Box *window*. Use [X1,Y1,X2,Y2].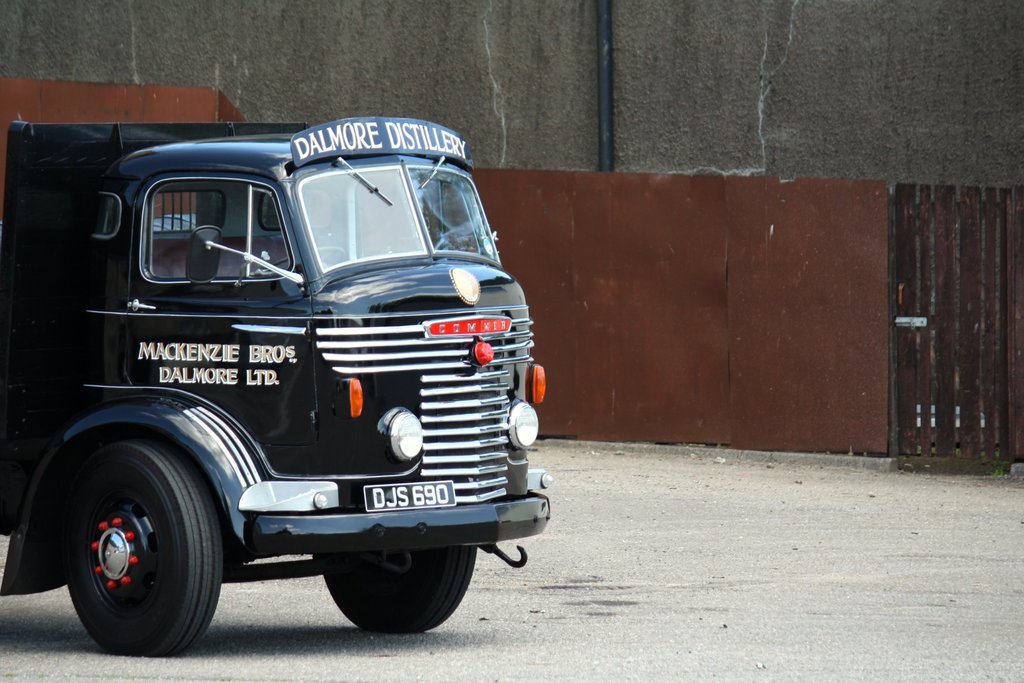
[420,179,479,254].
